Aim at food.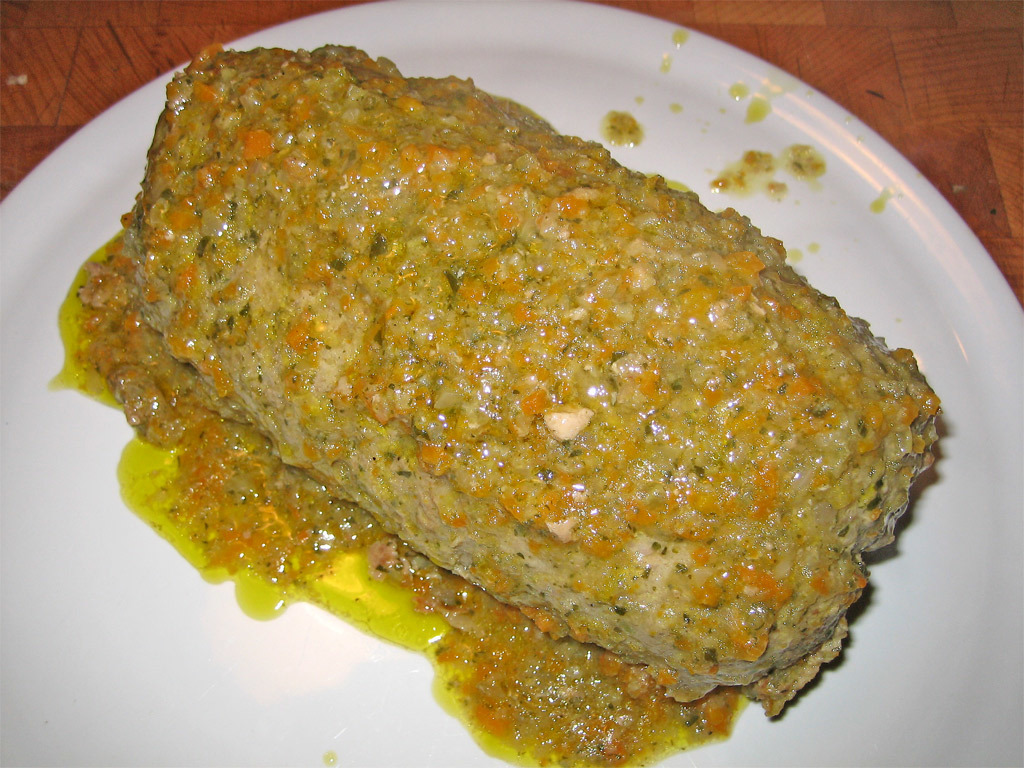
Aimed at [54, 41, 943, 767].
